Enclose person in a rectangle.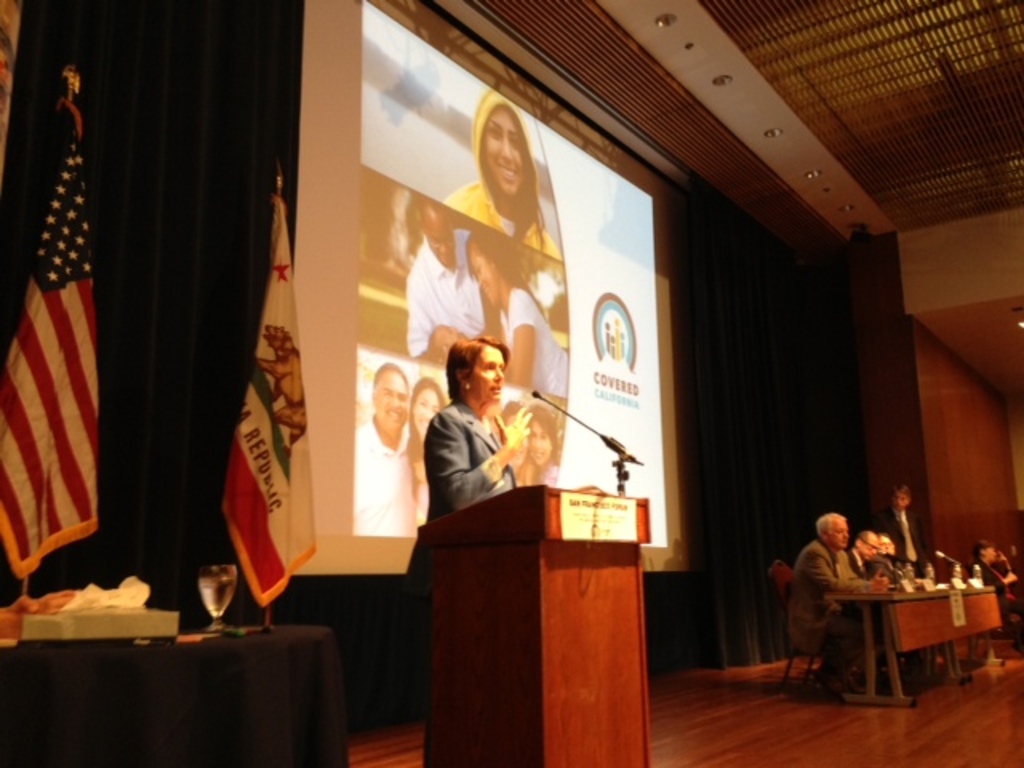
[x1=442, y1=88, x2=562, y2=261].
